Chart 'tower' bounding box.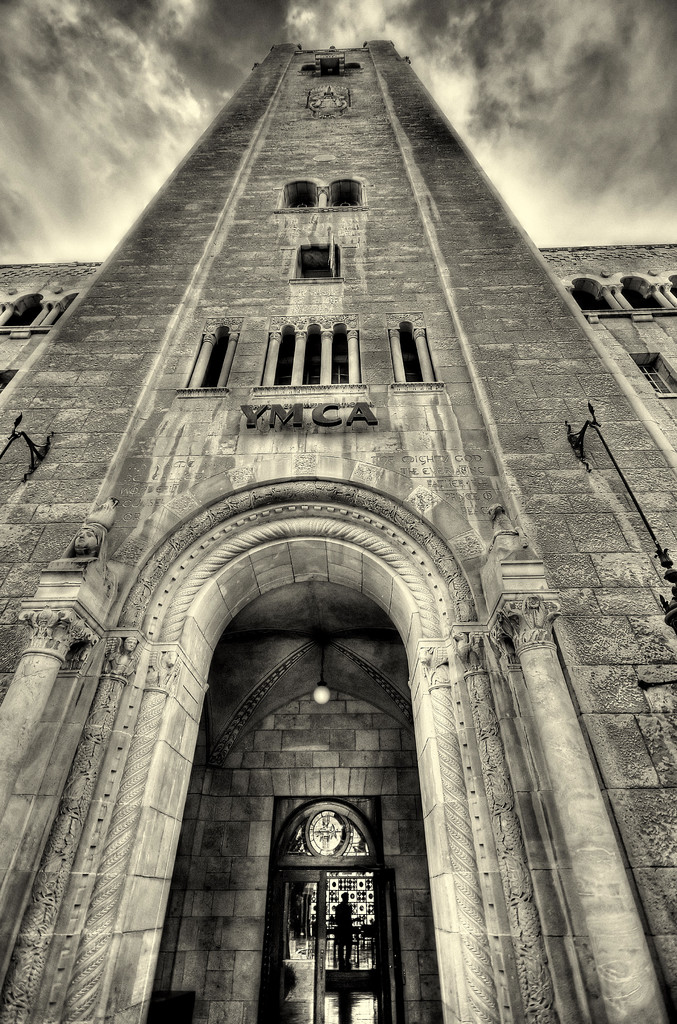
Charted: (x1=0, y1=33, x2=676, y2=1023).
